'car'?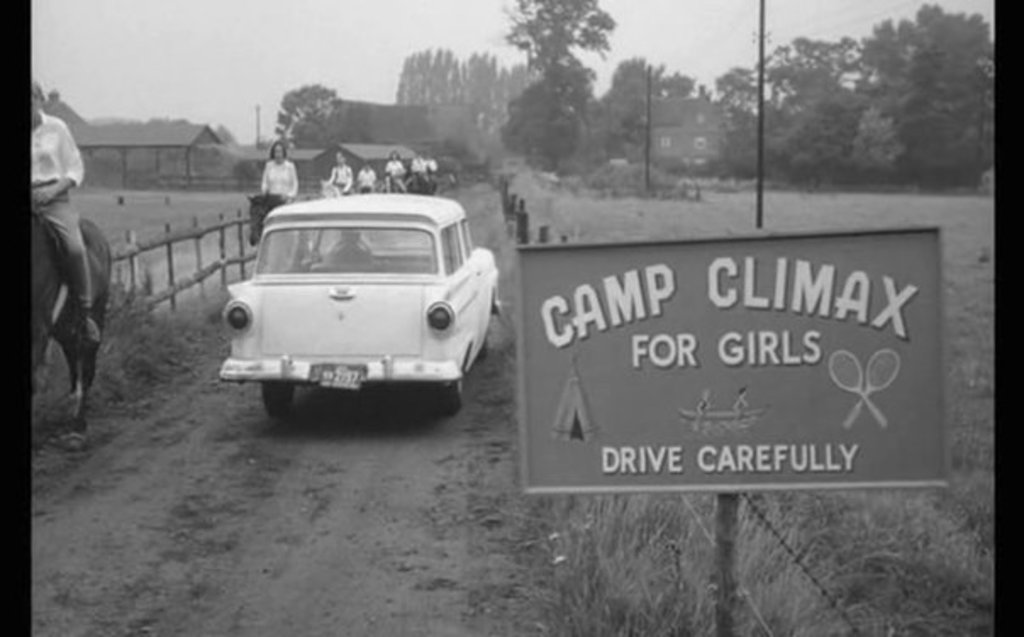
box(220, 195, 509, 413)
